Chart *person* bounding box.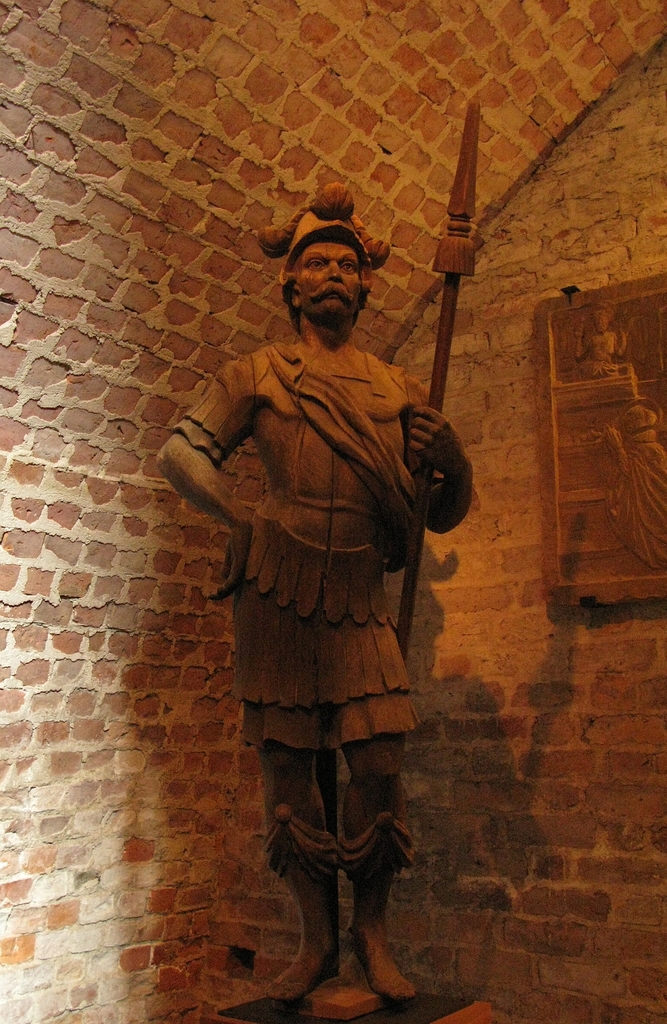
Charted: box=[154, 185, 479, 998].
